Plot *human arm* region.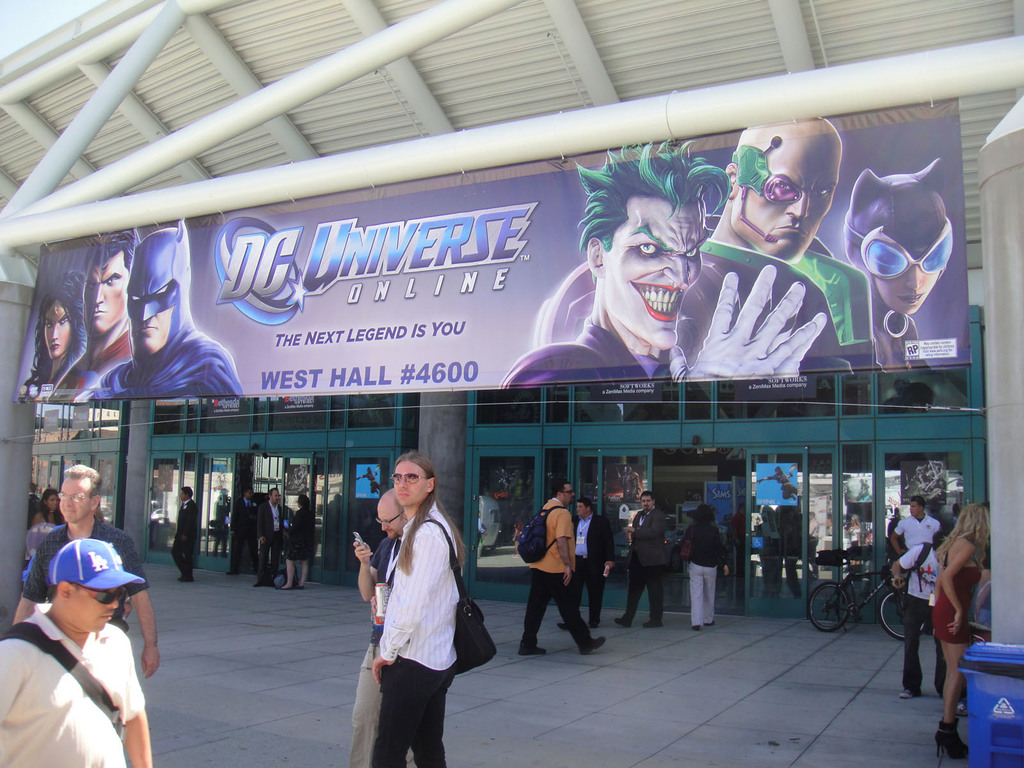
Plotted at locate(662, 259, 831, 377).
